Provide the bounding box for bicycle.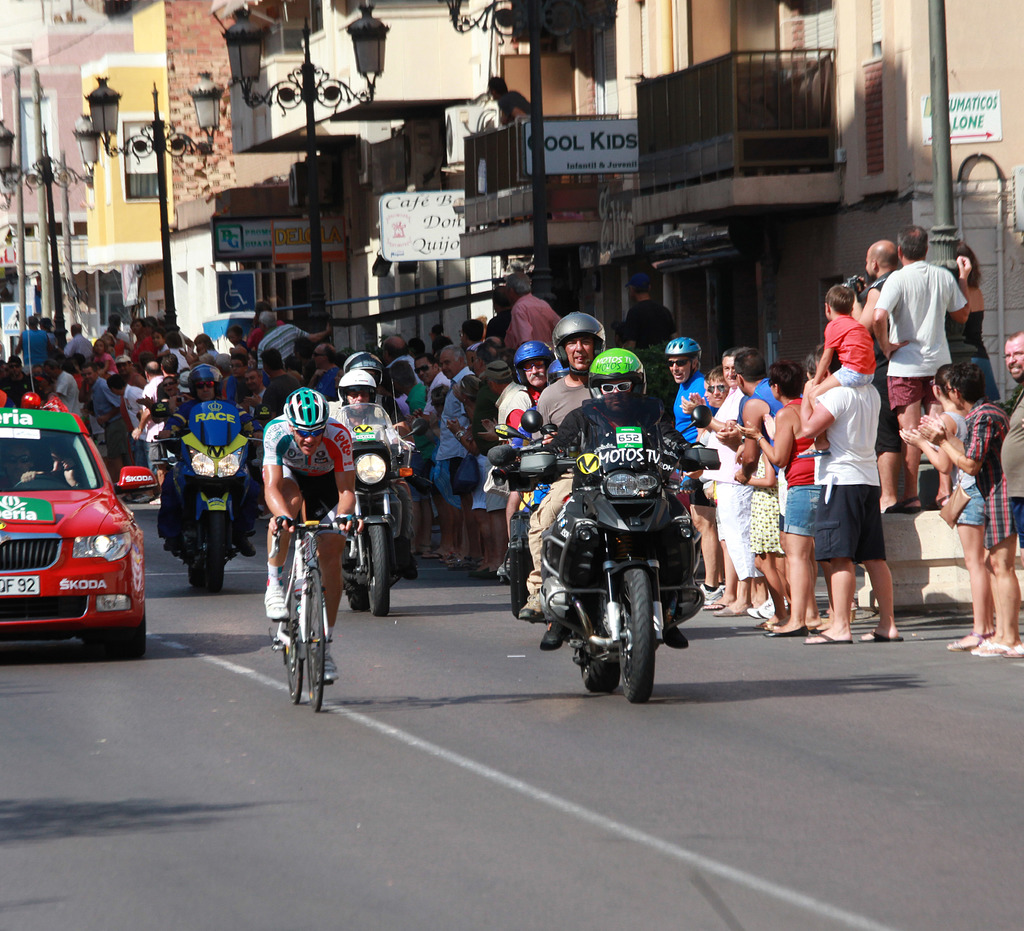
[left=262, top=494, right=336, bottom=708].
